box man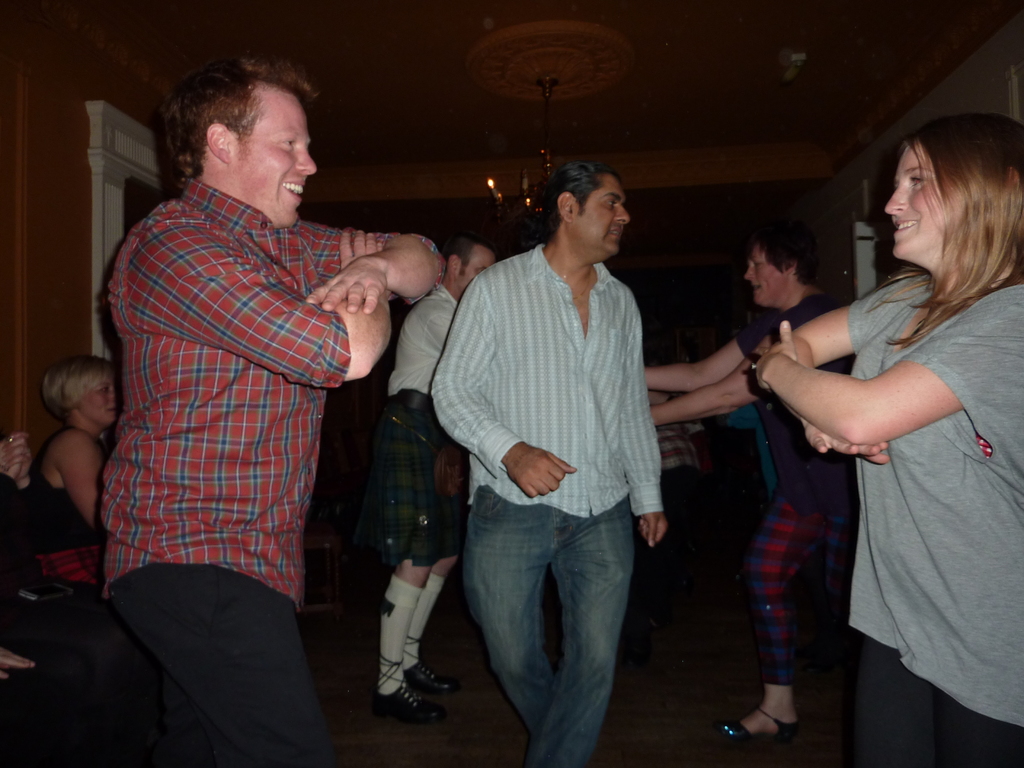
bbox=[423, 138, 687, 742]
